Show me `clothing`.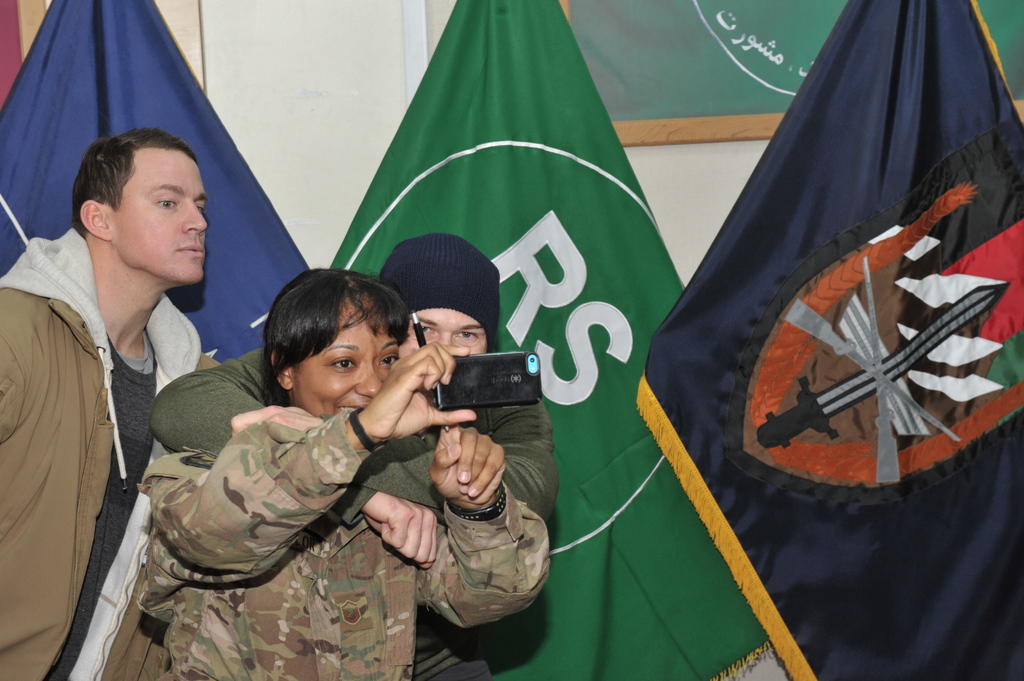
`clothing` is here: (112,343,547,680).
